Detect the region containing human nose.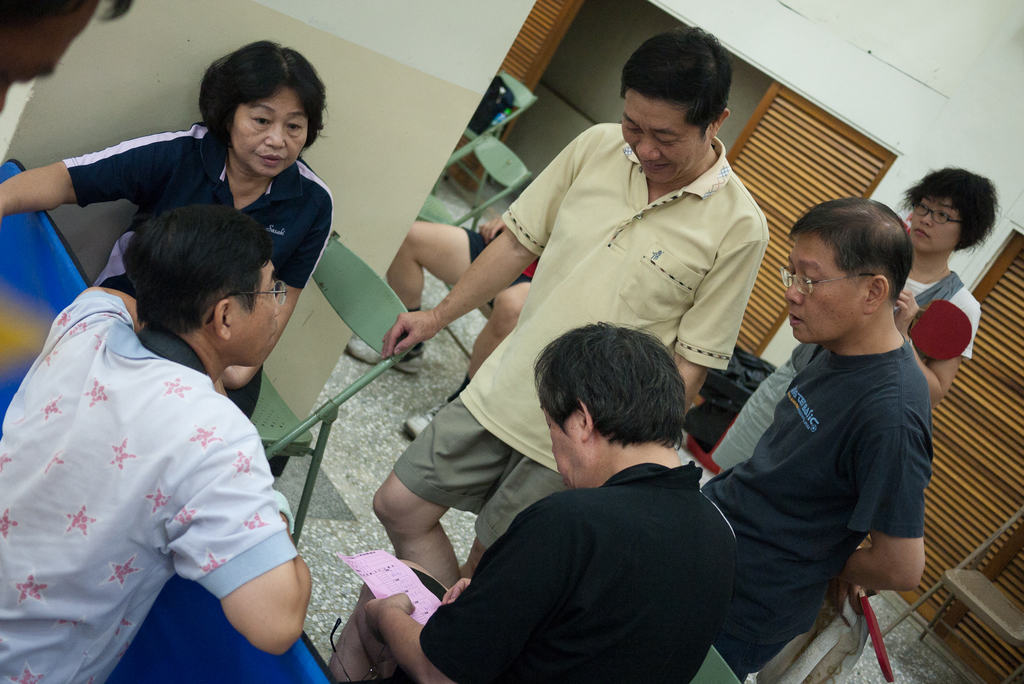
[left=923, top=212, right=934, bottom=228].
